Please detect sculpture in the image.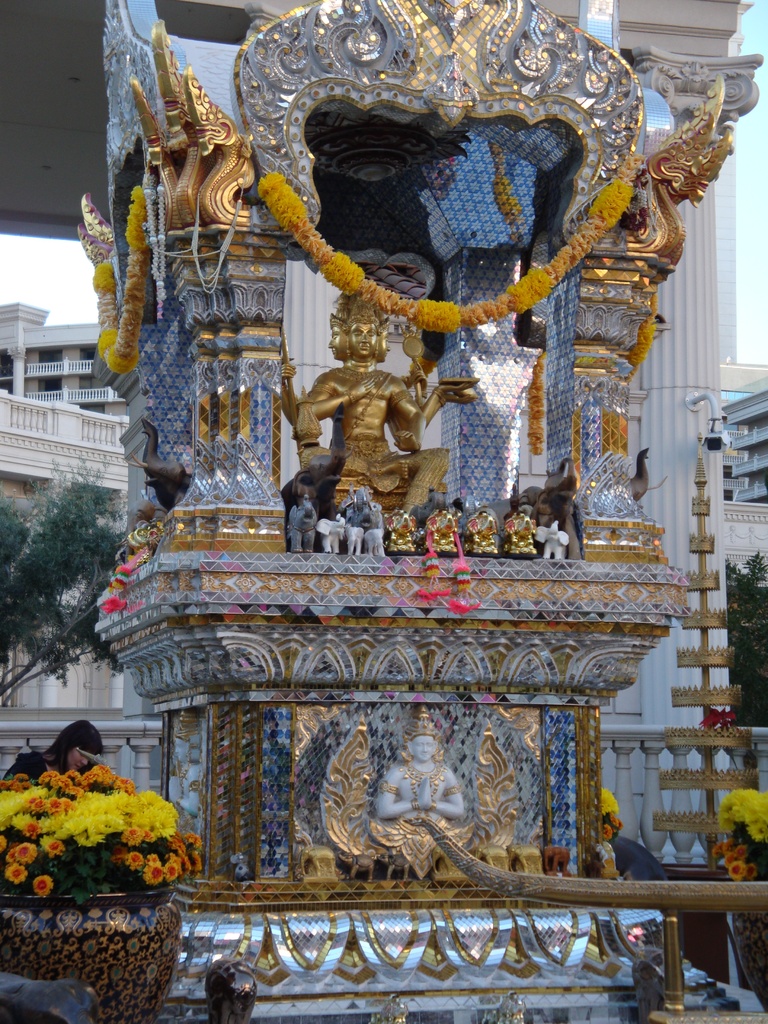
l=363, t=712, r=480, b=865.
